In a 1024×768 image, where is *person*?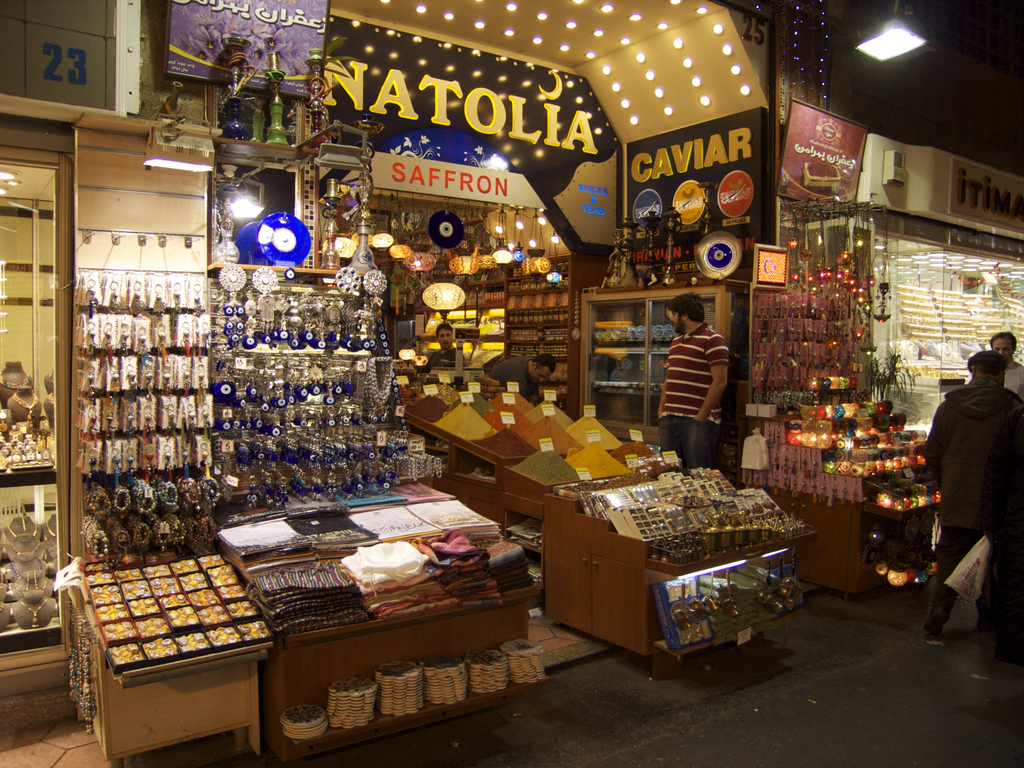
[966, 337, 1023, 399].
